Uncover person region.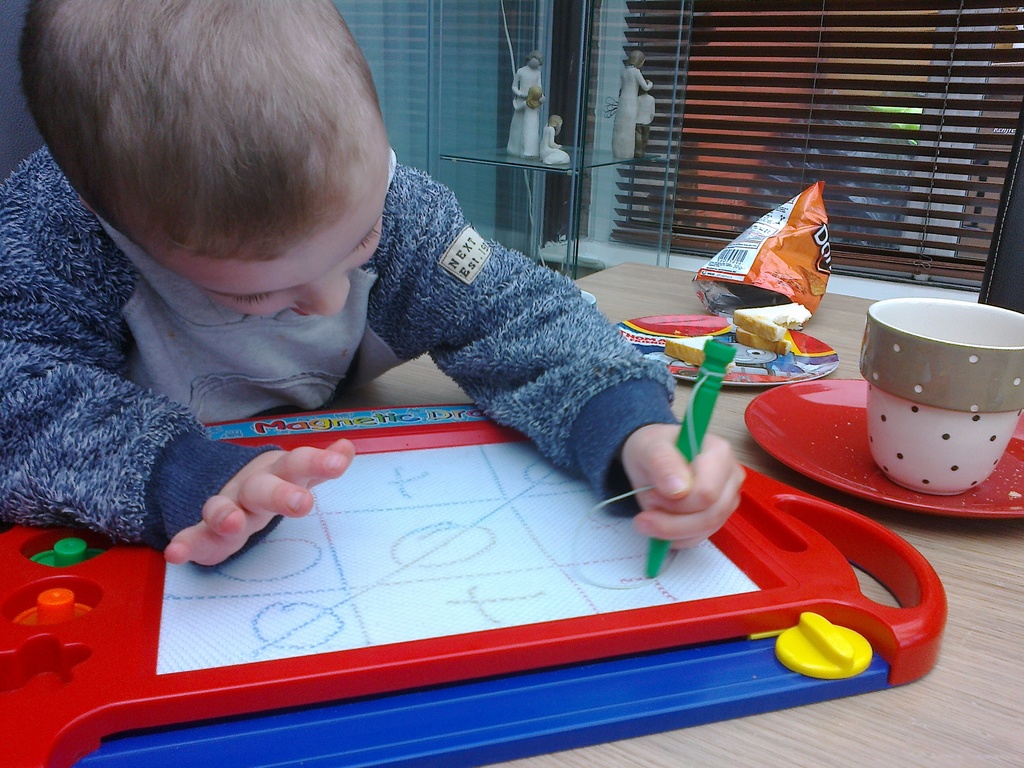
Uncovered: [left=635, top=80, right=655, bottom=154].
